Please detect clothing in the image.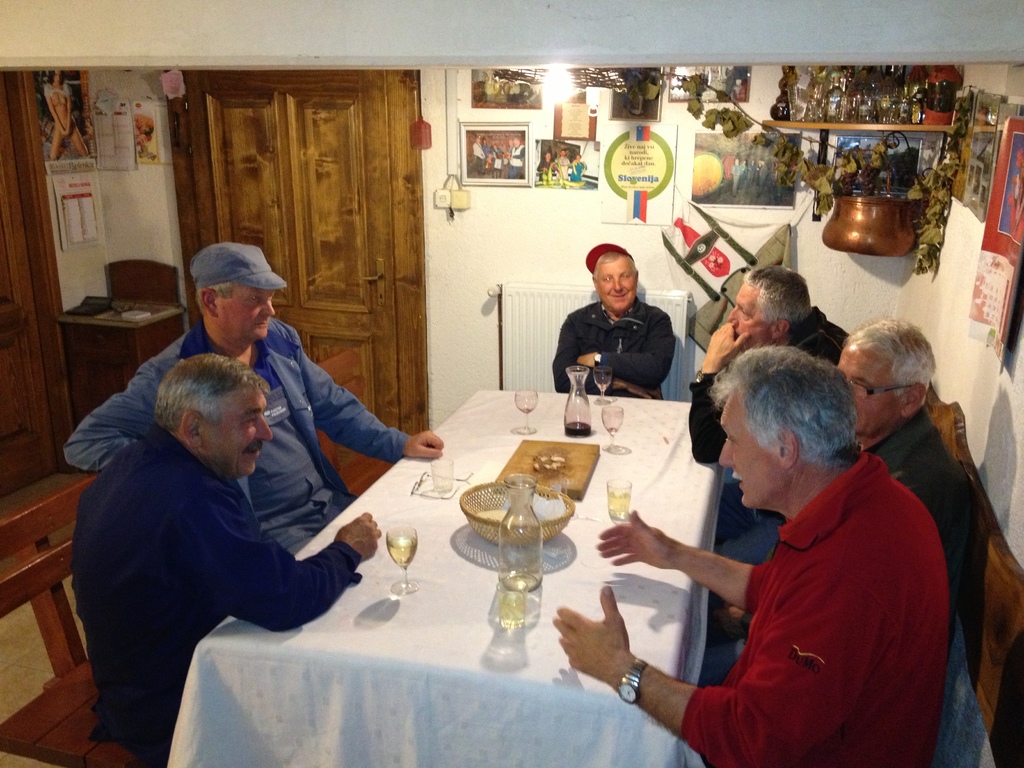
box(868, 405, 990, 767).
